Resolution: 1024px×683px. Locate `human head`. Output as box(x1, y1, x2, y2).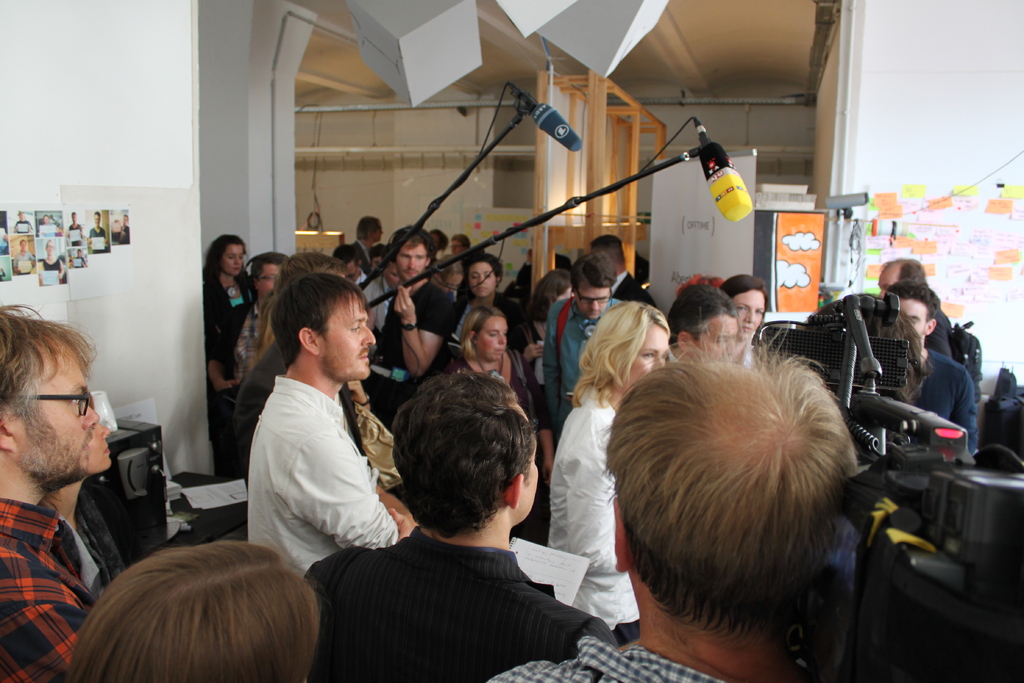
box(209, 235, 245, 276).
